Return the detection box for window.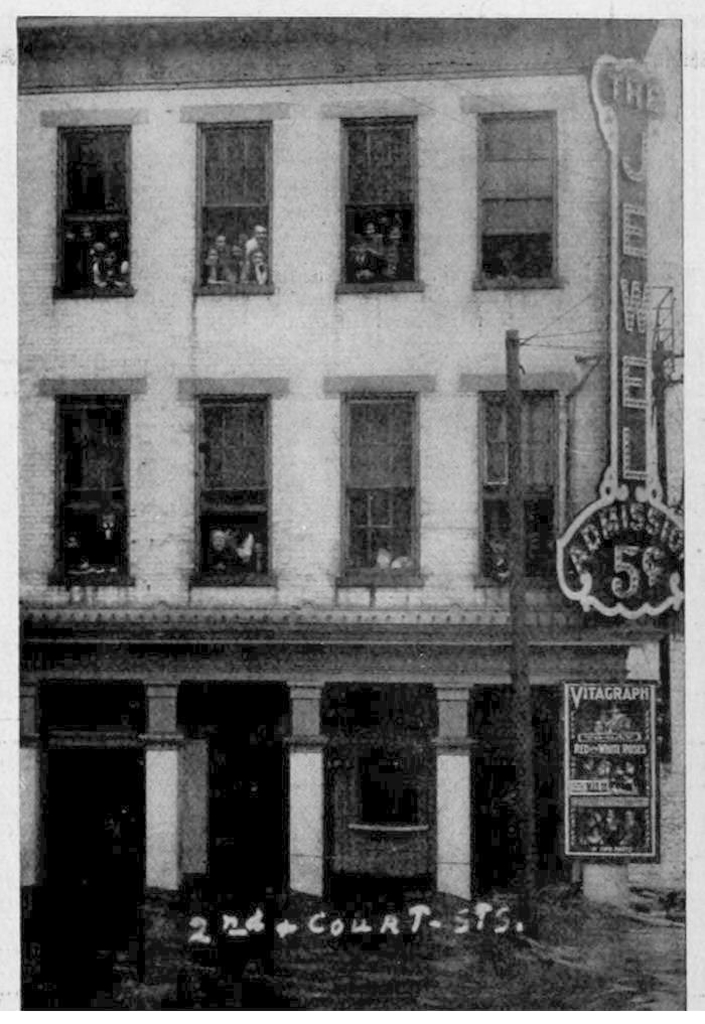
bbox=[37, 97, 142, 304].
